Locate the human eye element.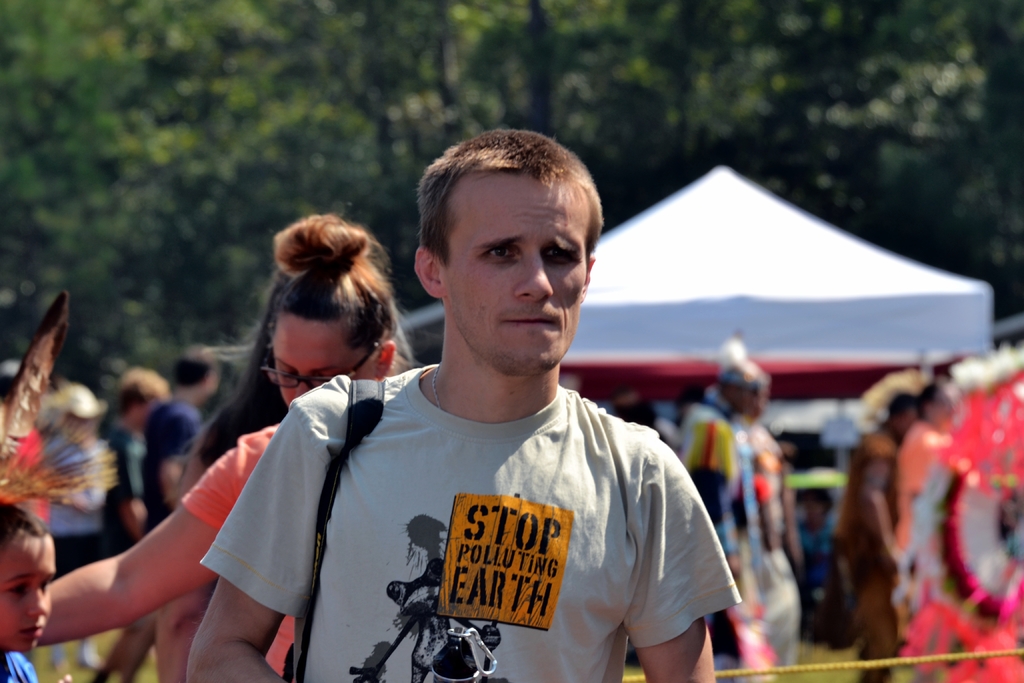
Element bbox: crop(7, 582, 32, 603).
